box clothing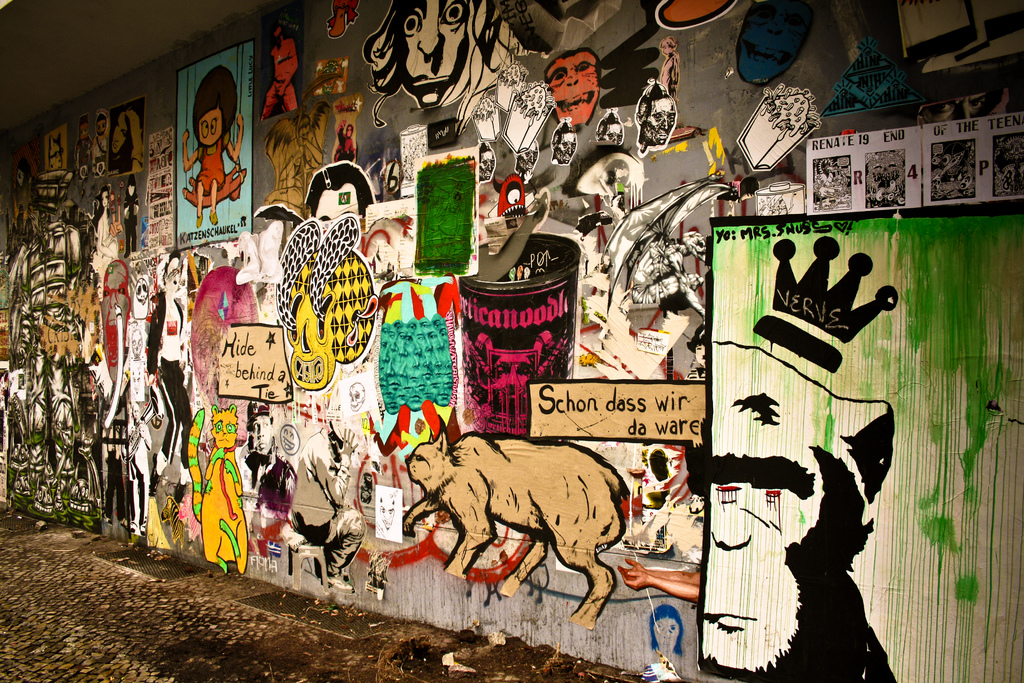
bbox(659, 47, 678, 103)
